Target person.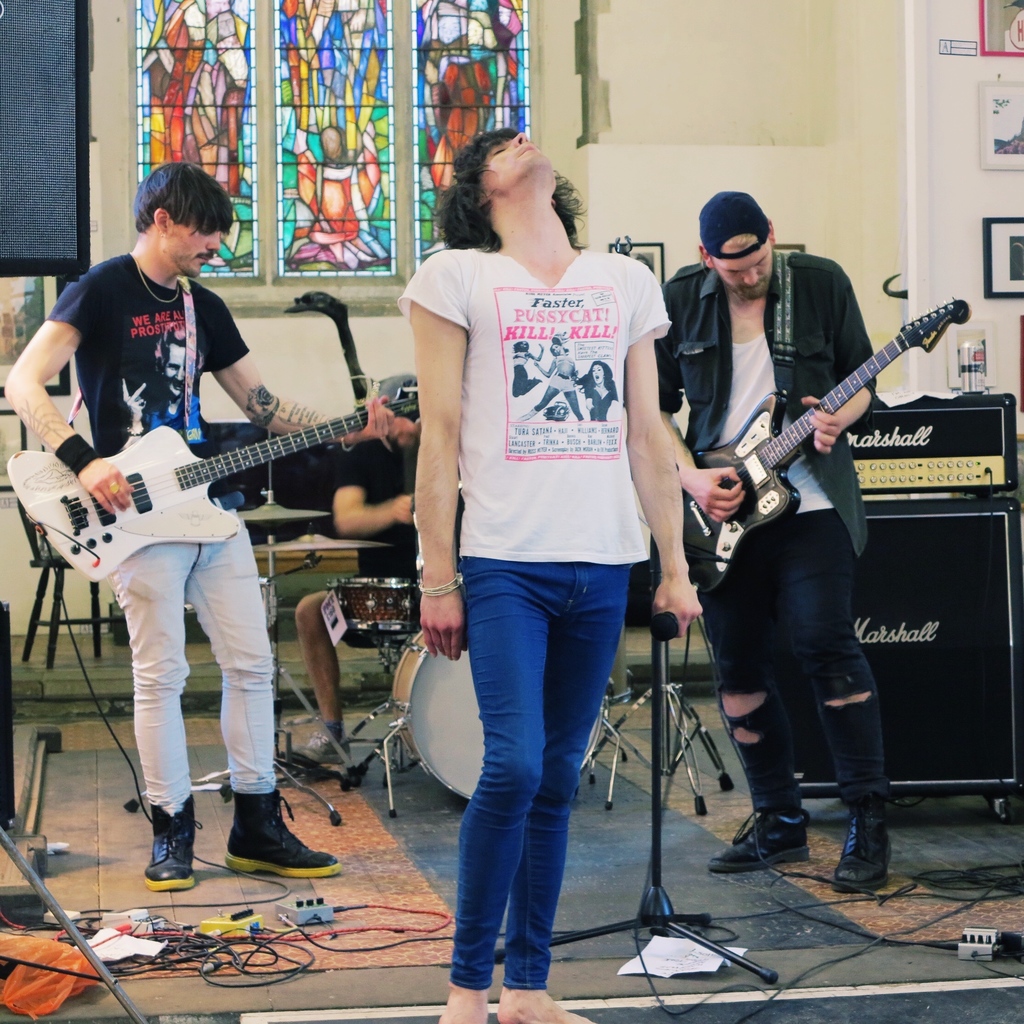
Target region: (392, 127, 709, 1023).
